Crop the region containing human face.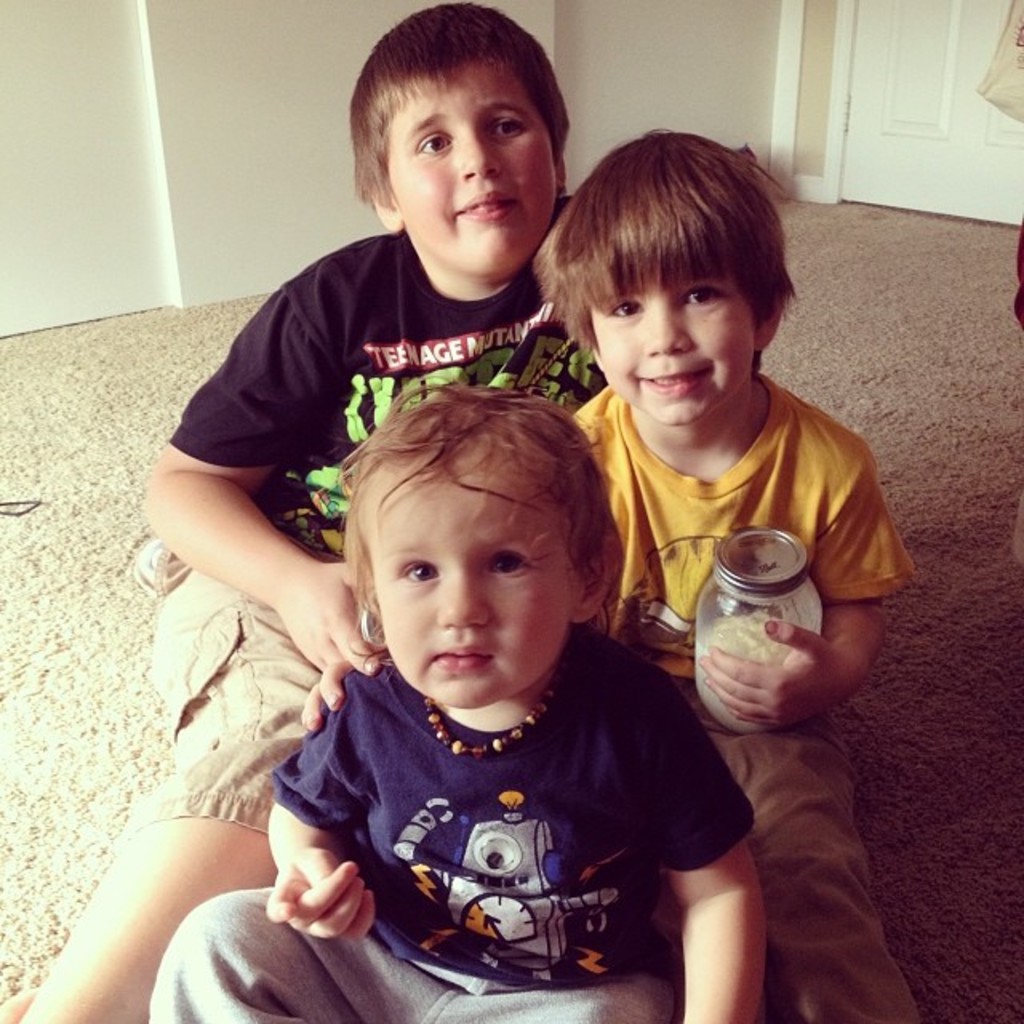
Crop region: detection(387, 64, 557, 277).
